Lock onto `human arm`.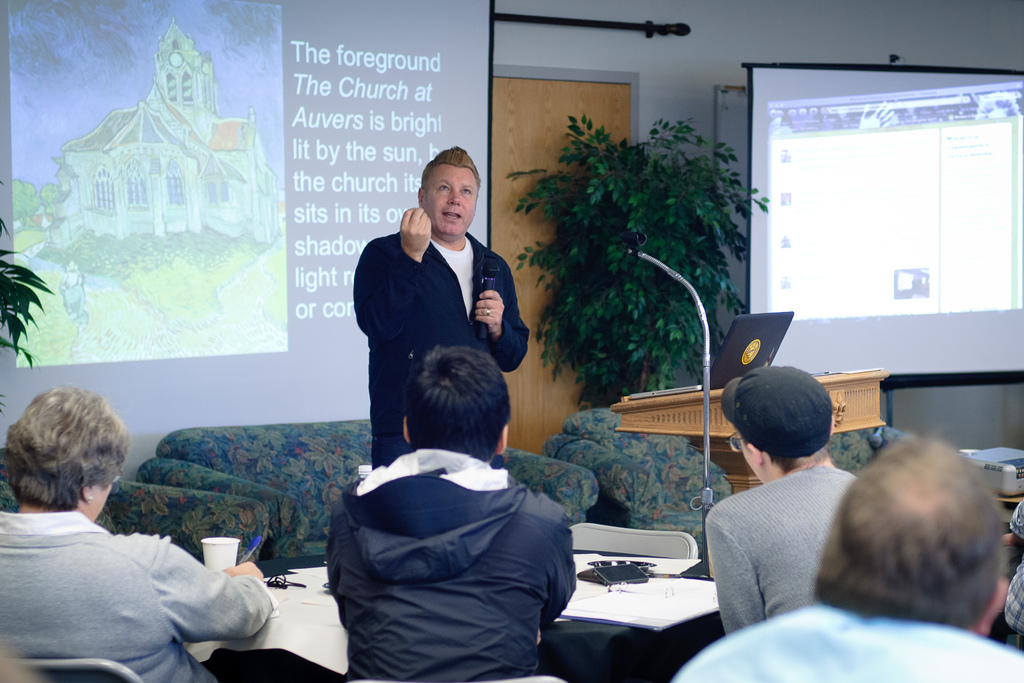
Locked: {"left": 355, "top": 209, "right": 435, "bottom": 347}.
